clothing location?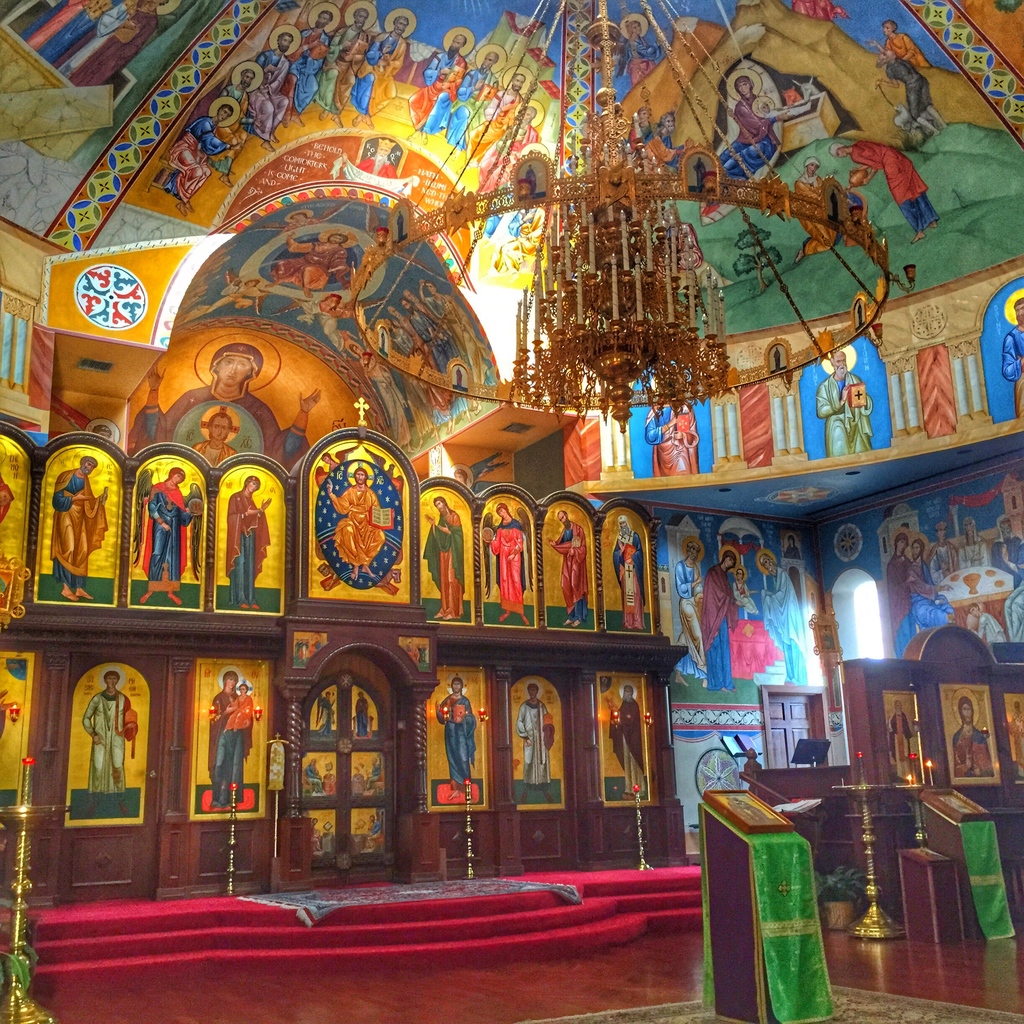
left=260, top=54, right=278, bottom=141
